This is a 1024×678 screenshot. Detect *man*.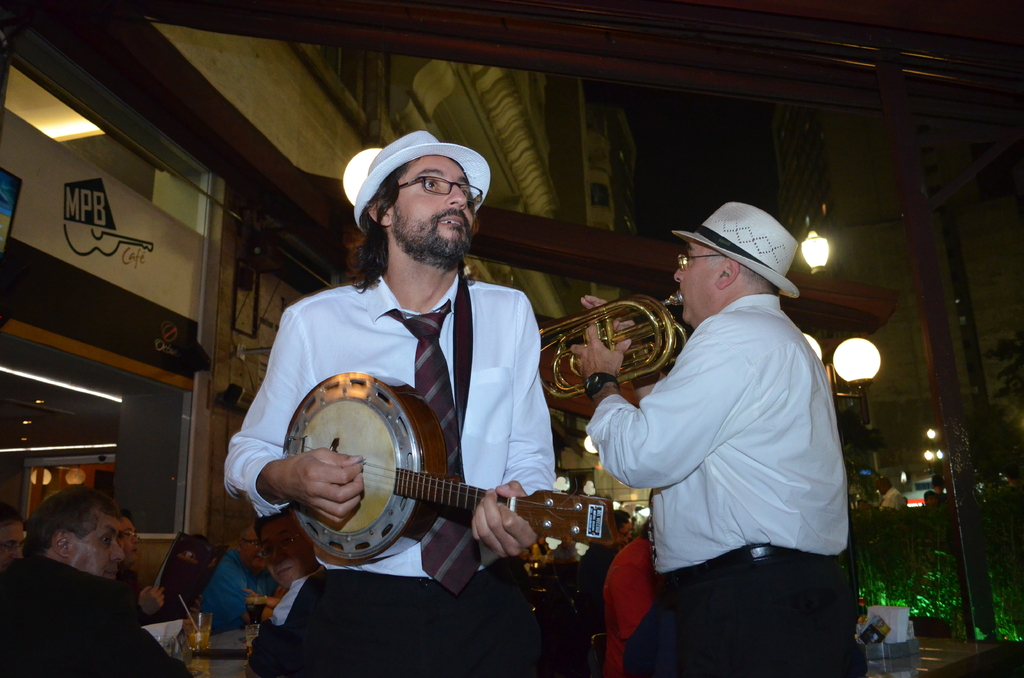
589,514,628,637.
